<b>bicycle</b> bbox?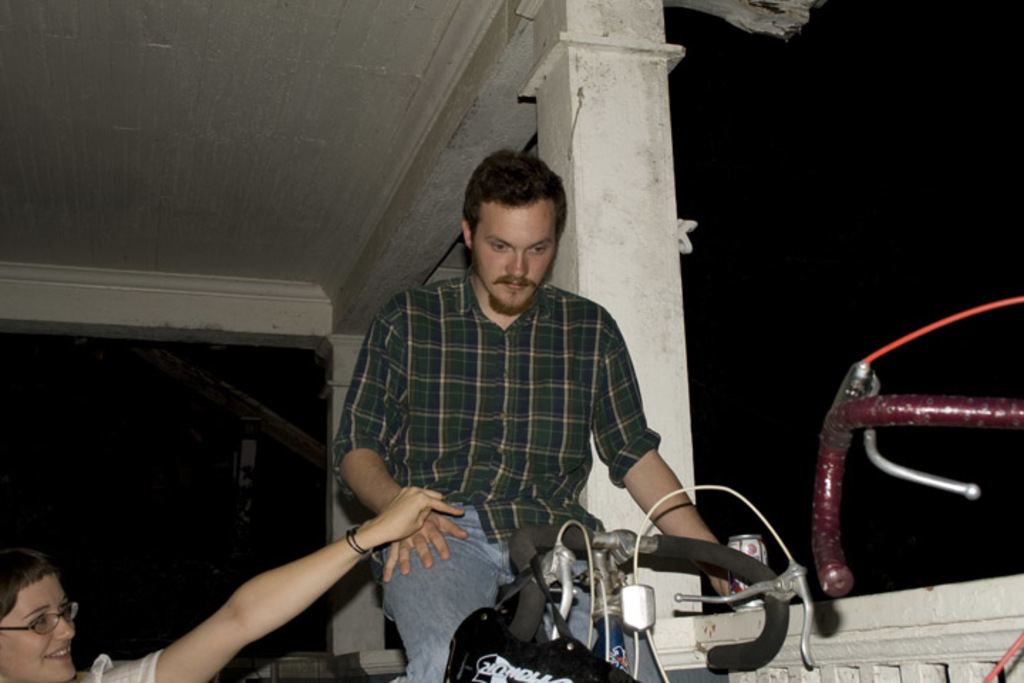
x1=791, y1=238, x2=1021, y2=610
